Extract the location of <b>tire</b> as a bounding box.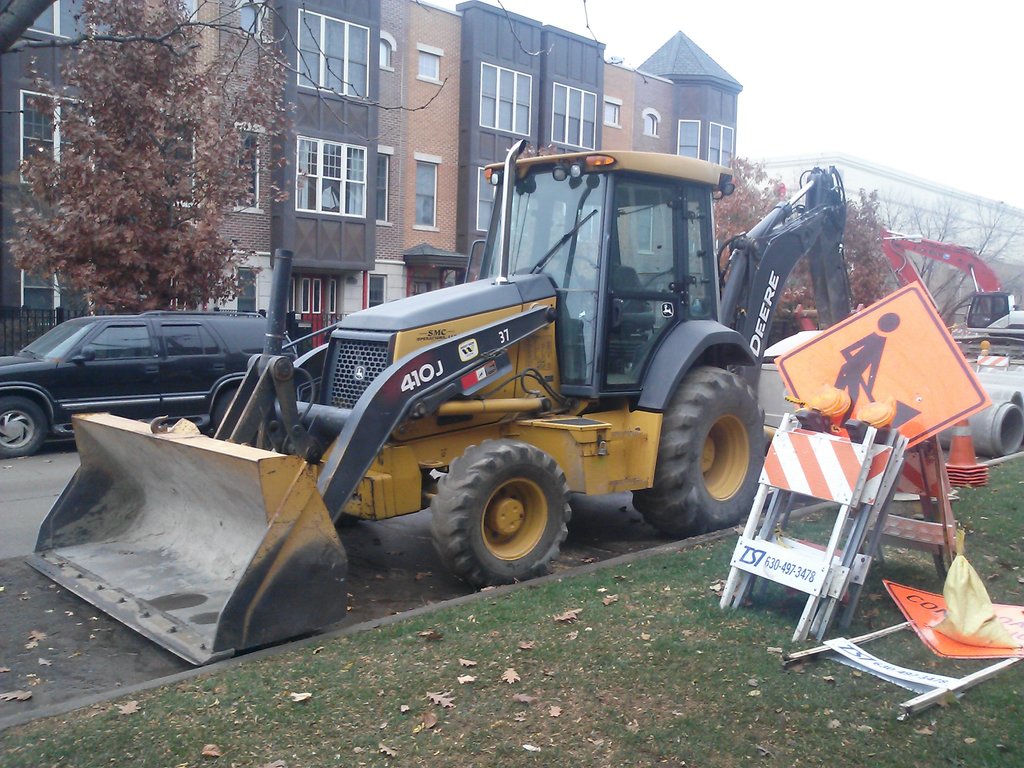
(0, 394, 45, 452).
